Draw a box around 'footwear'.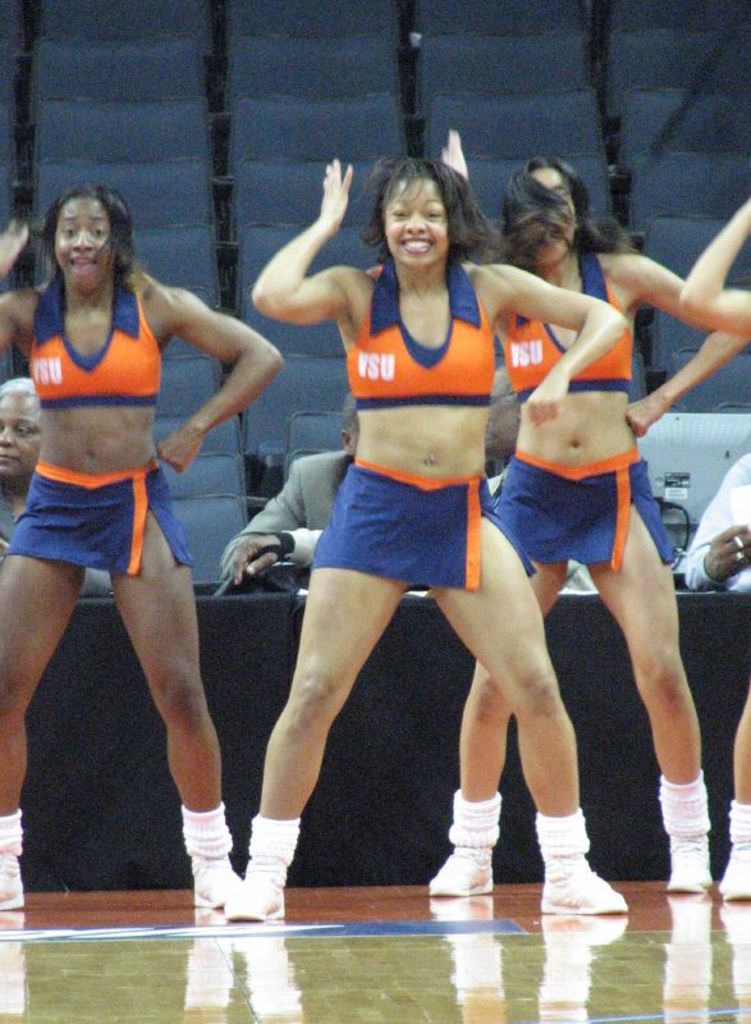
1/856/27/908.
